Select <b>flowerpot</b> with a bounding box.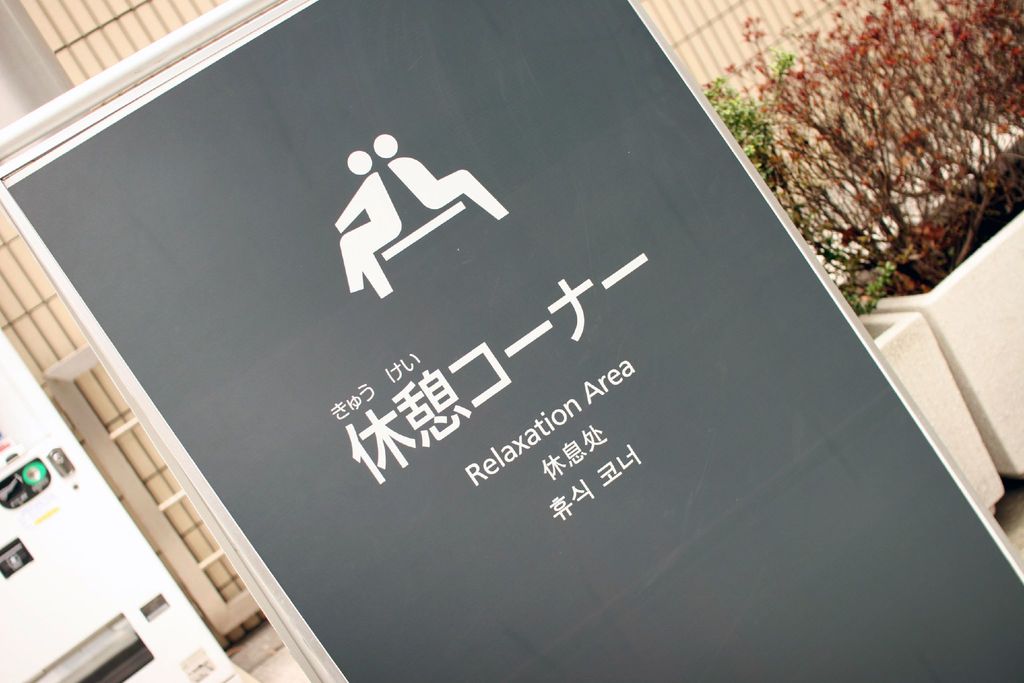
bbox=[855, 312, 1007, 512].
